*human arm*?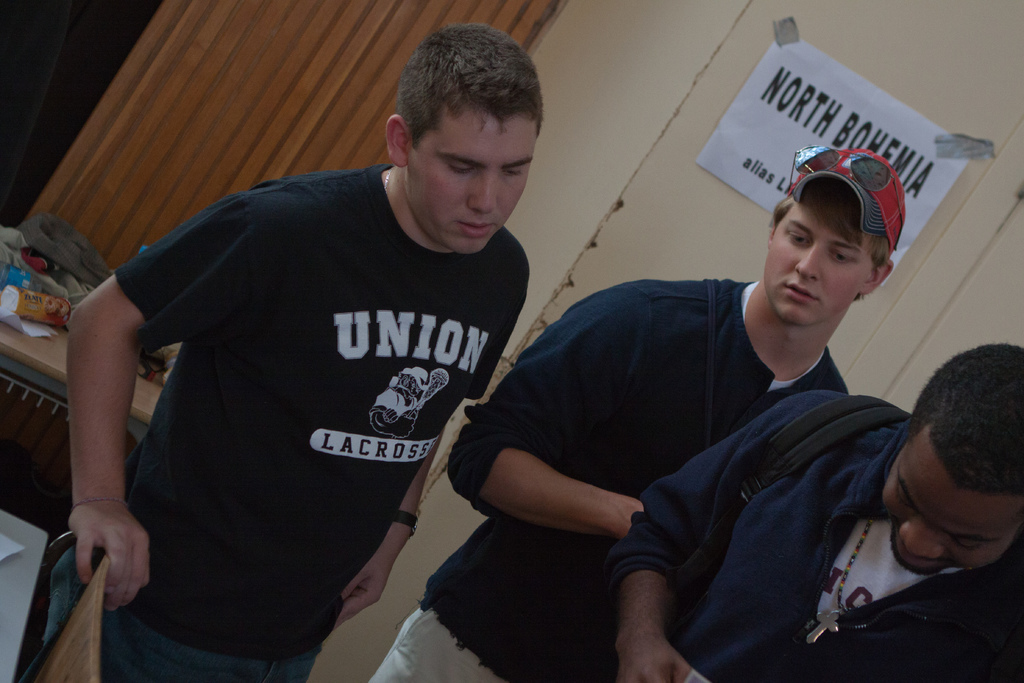
l=69, t=193, r=260, b=616
